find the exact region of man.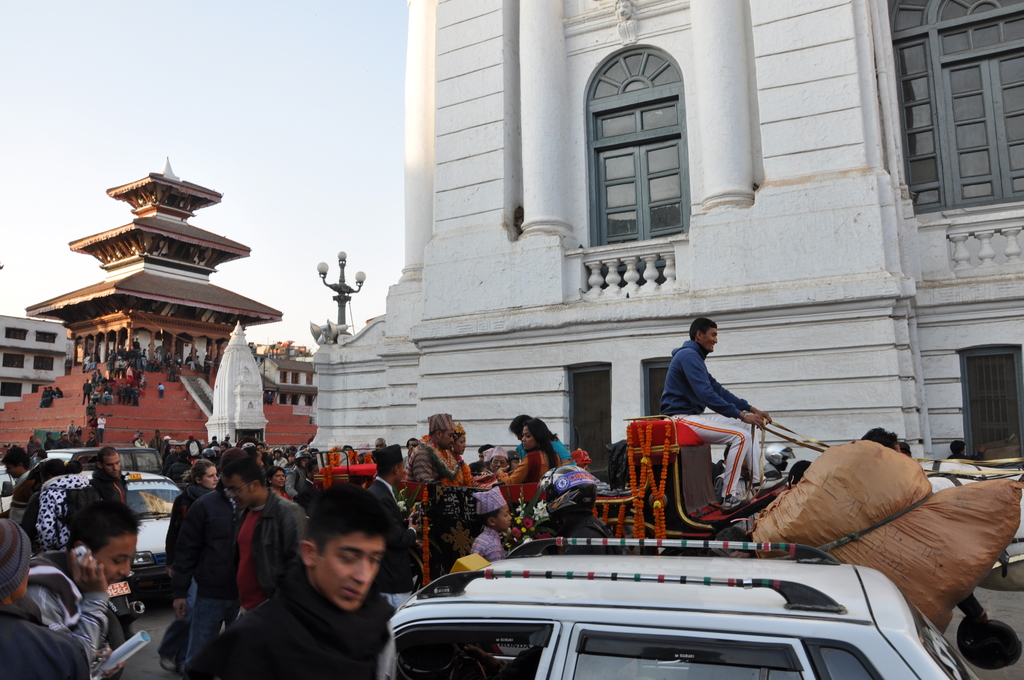
Exact region: box(180, 463, 232, 679).
